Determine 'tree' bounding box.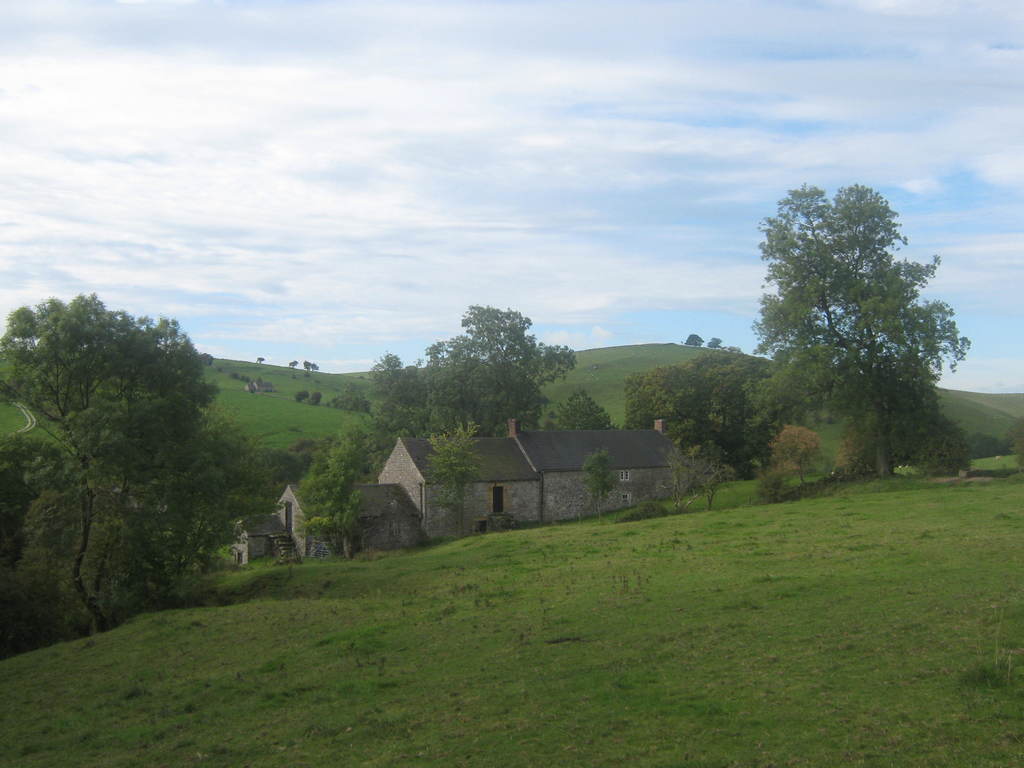
Determined: x1=303, y1=361, x2=318, y2=373.
